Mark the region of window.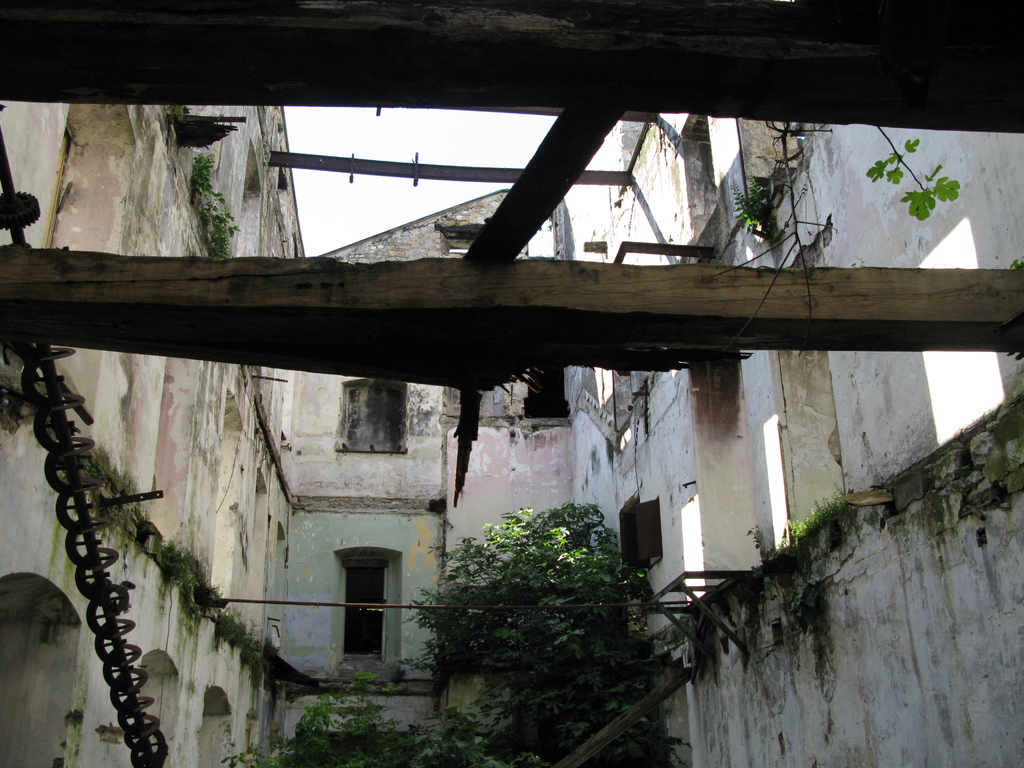
Region: region(340, 381, 406, 451).
